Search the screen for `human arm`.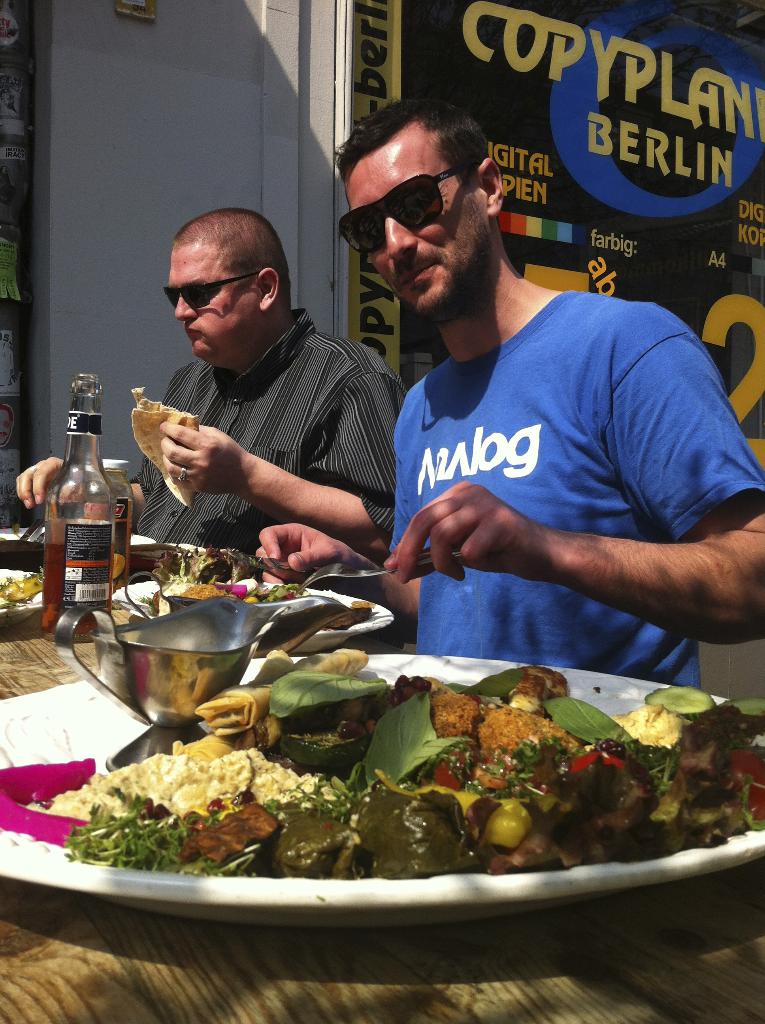
Found at locate(165, 354, 414, 543).
